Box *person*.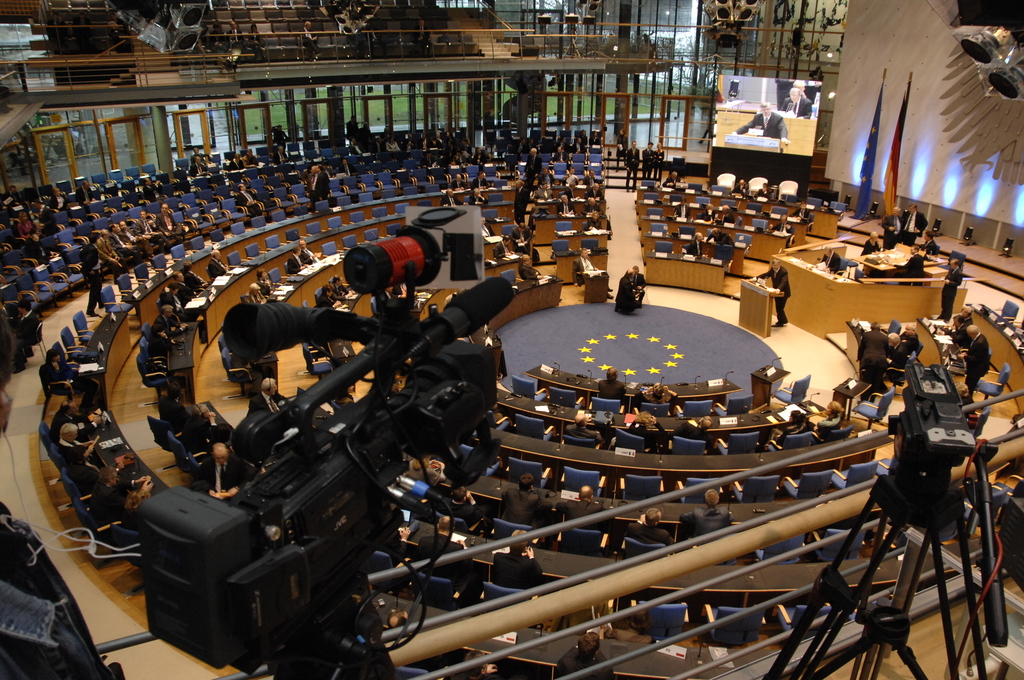
crop(625, 139, 641, 193).
